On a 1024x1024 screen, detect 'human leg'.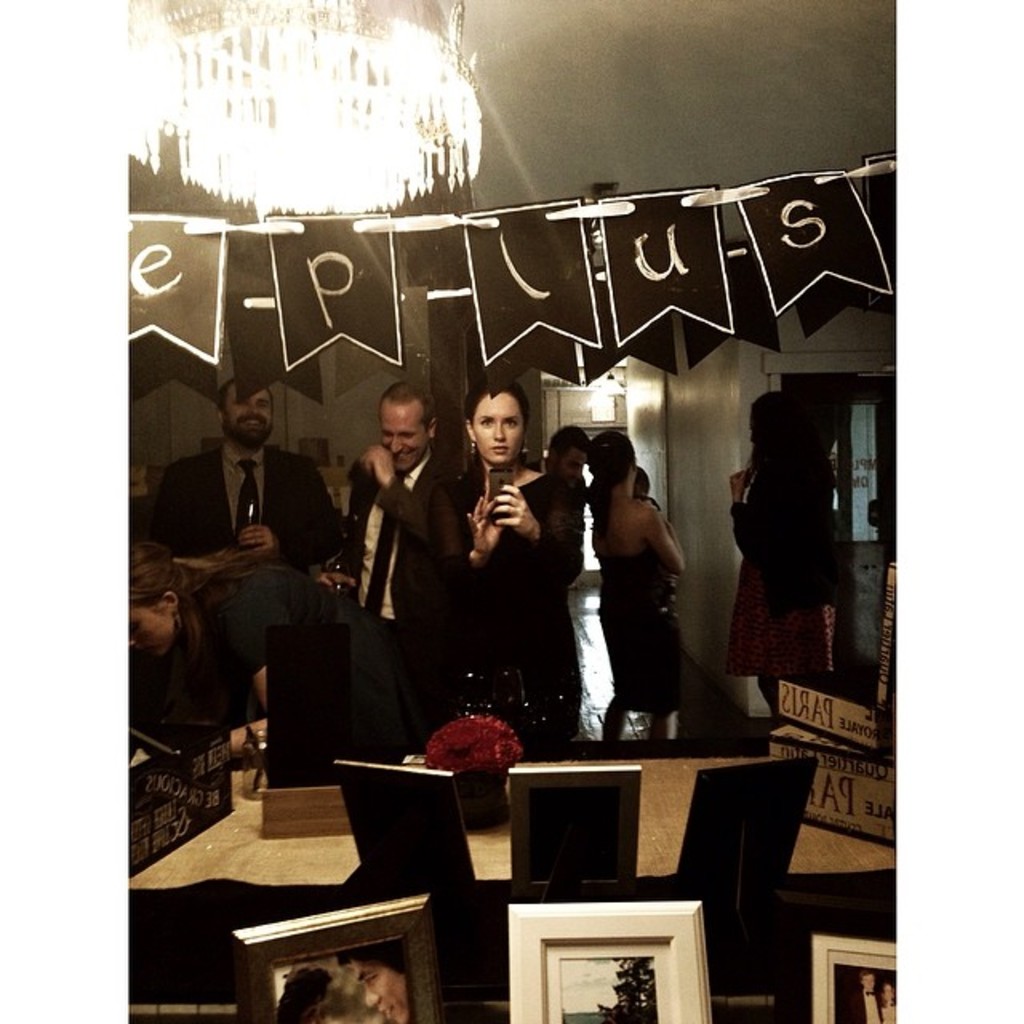
{"x1": 602, "y1": 698, "x2": 629, "y2": 738}.
